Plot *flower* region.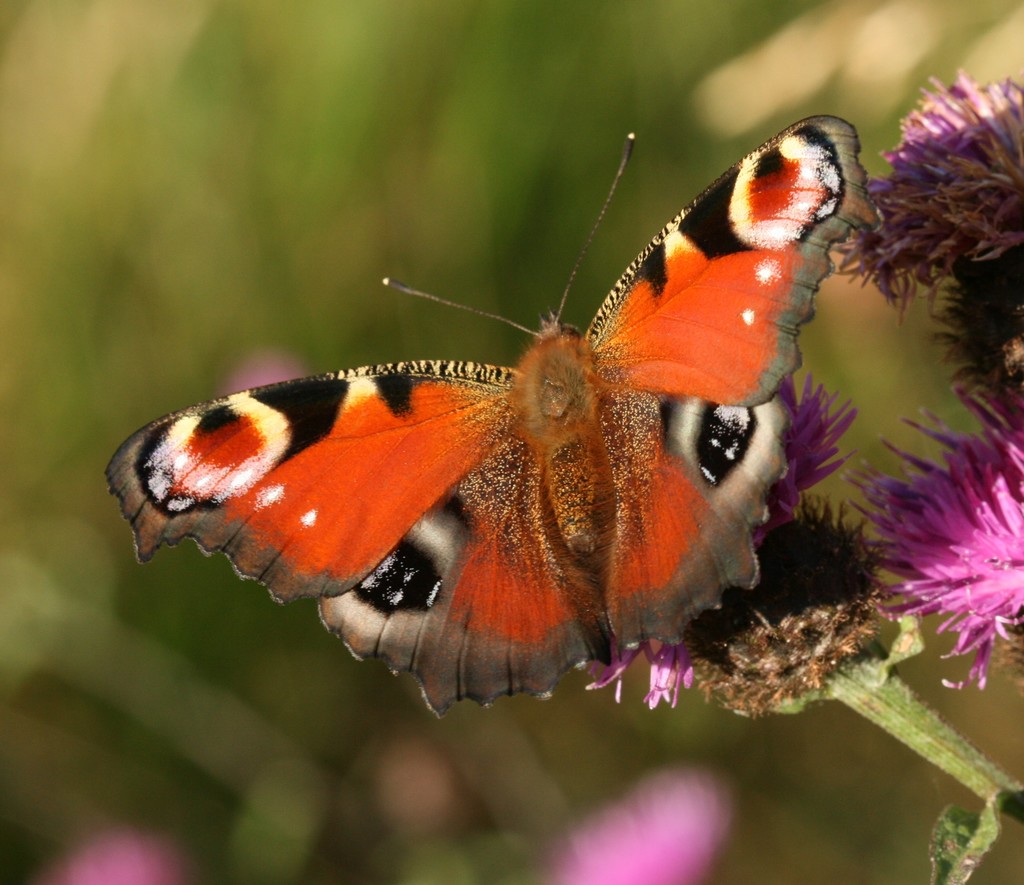
Plotted at region(872, 405, 1018, 685).
